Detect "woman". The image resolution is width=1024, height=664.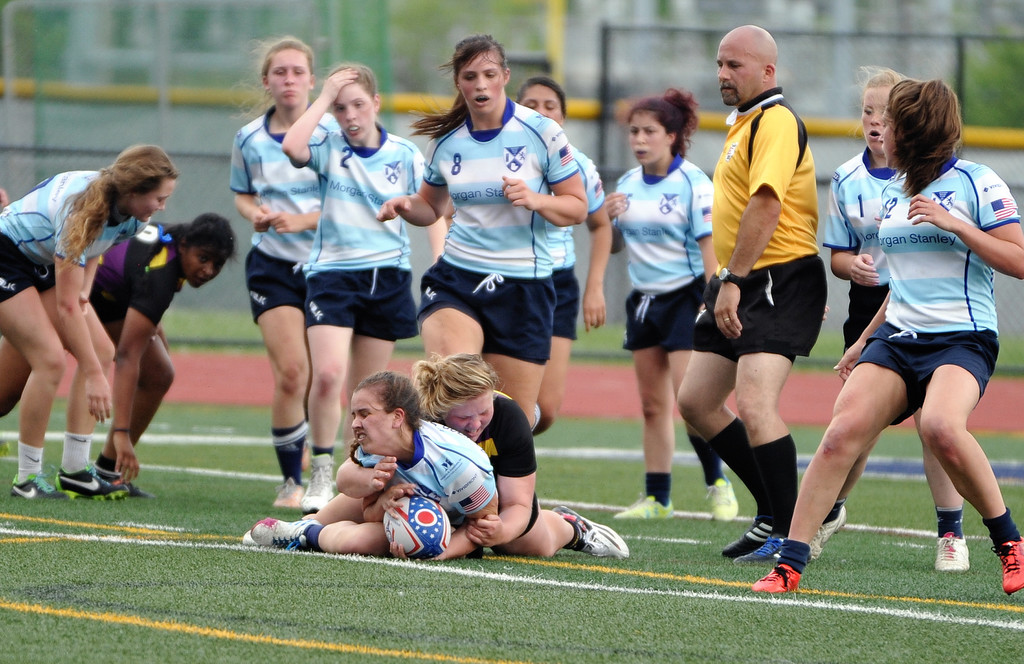
[x1=226, y1=42, x2=342, y2=515].
